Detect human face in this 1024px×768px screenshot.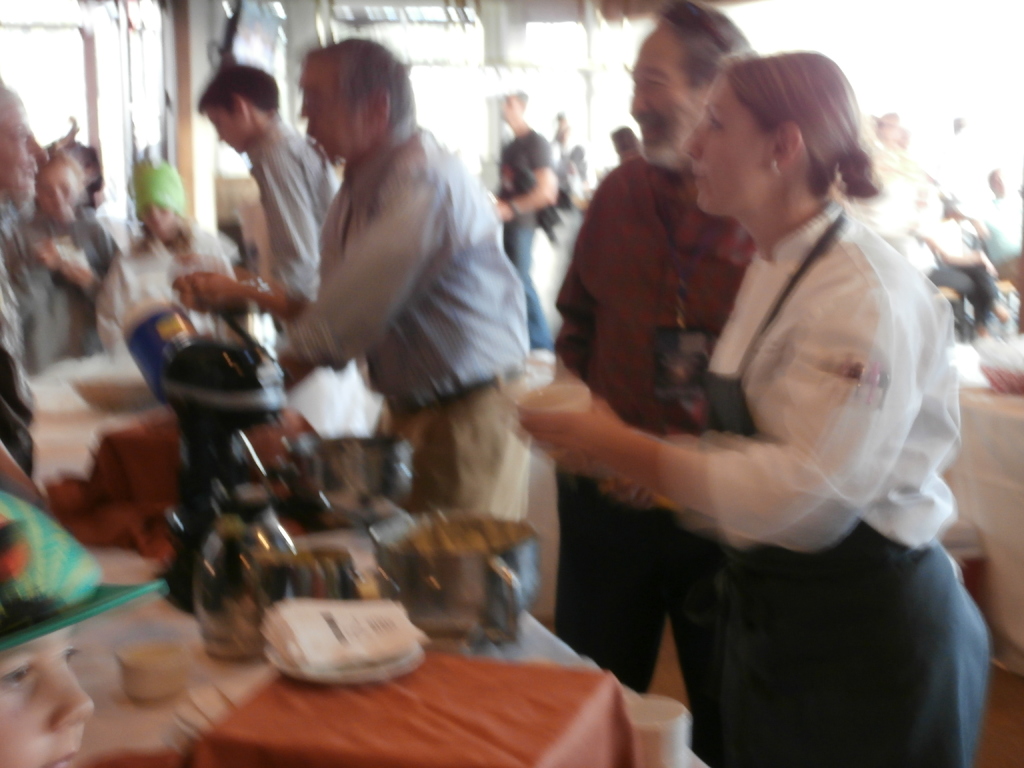
Detection: left=680, top=74, right=769, bottom=219.
